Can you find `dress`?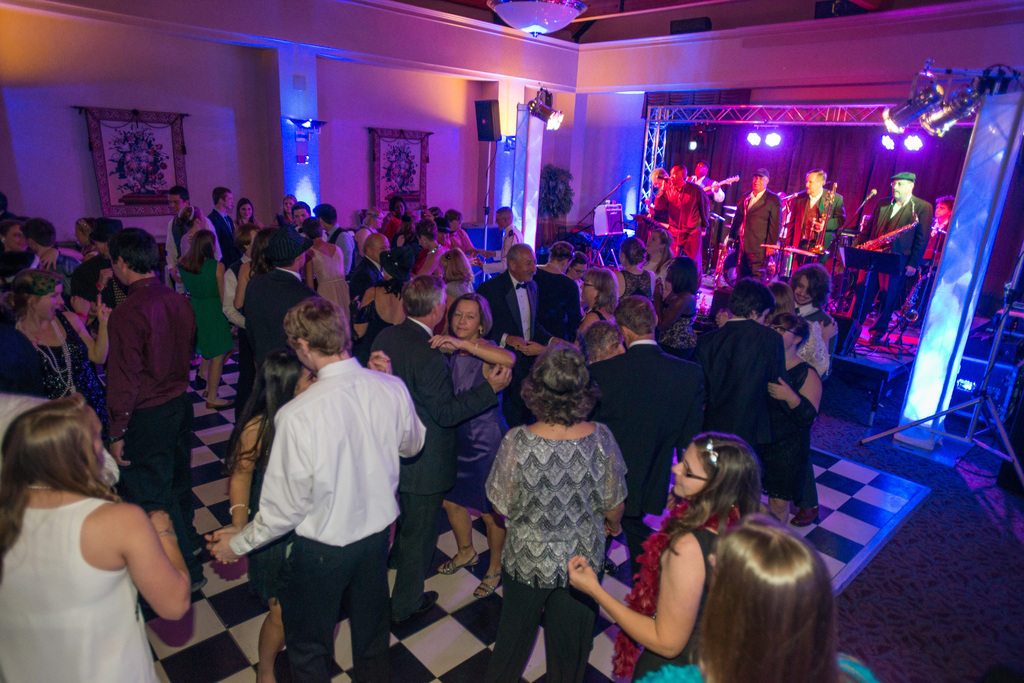
Yes, bounding box: 635, 530, 729, 680.
